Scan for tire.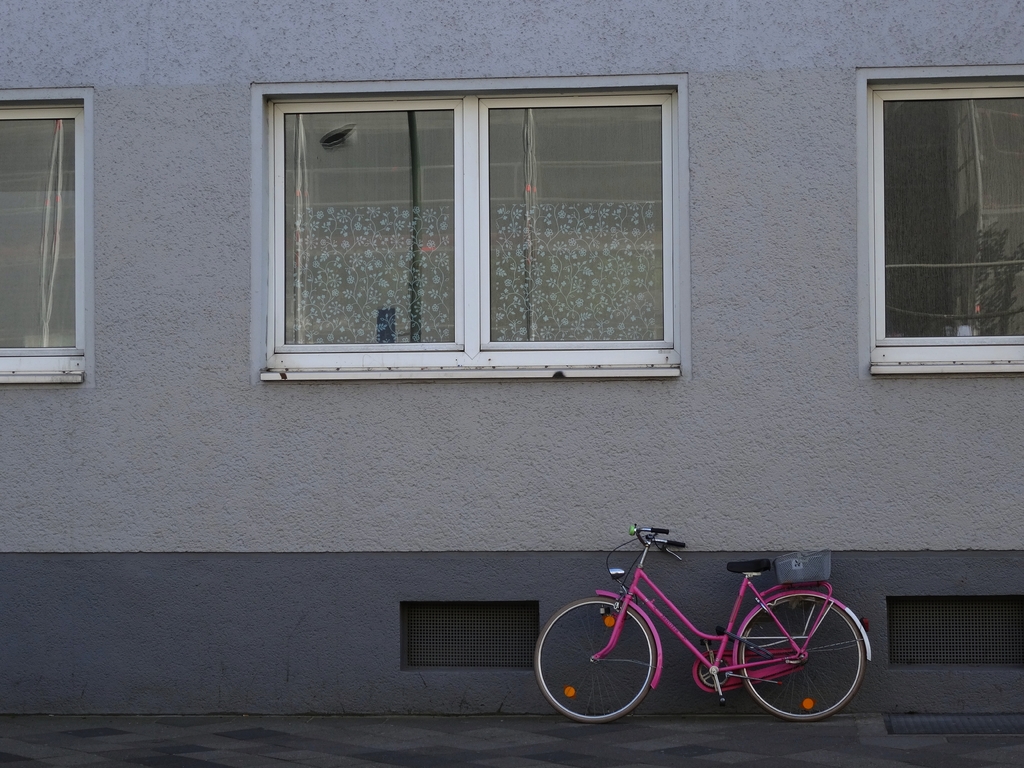
Scan result: [x1=737, y1=594, x2=867, y2=717].
